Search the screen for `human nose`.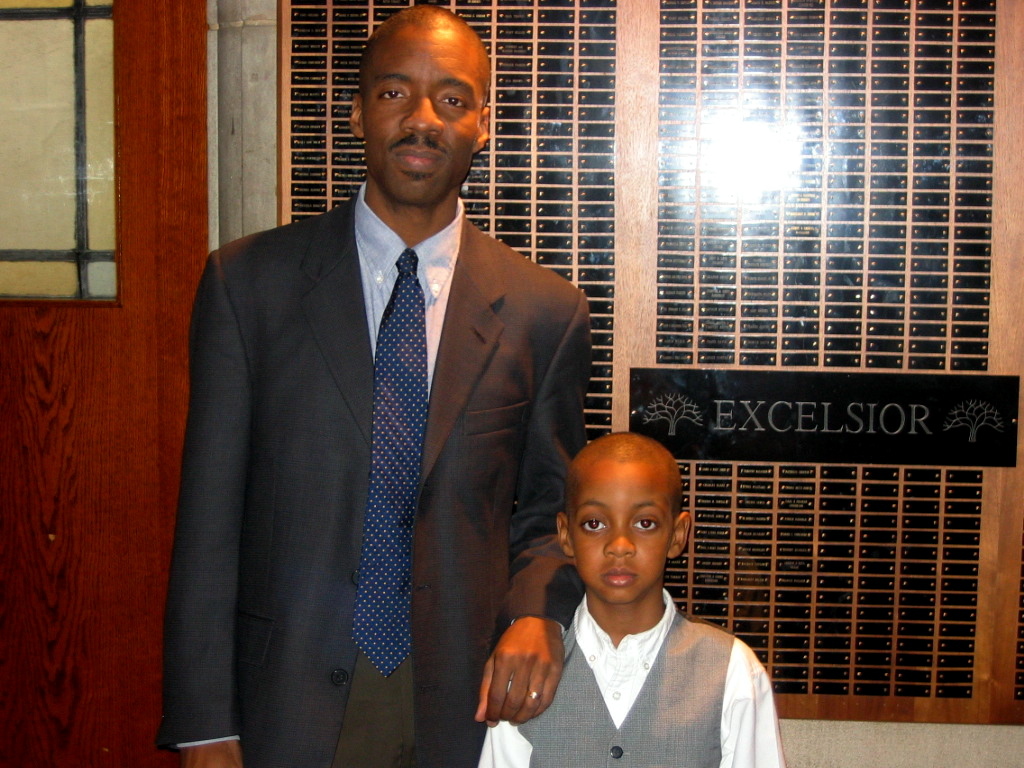
Found at (405, 89, 447, 134).
